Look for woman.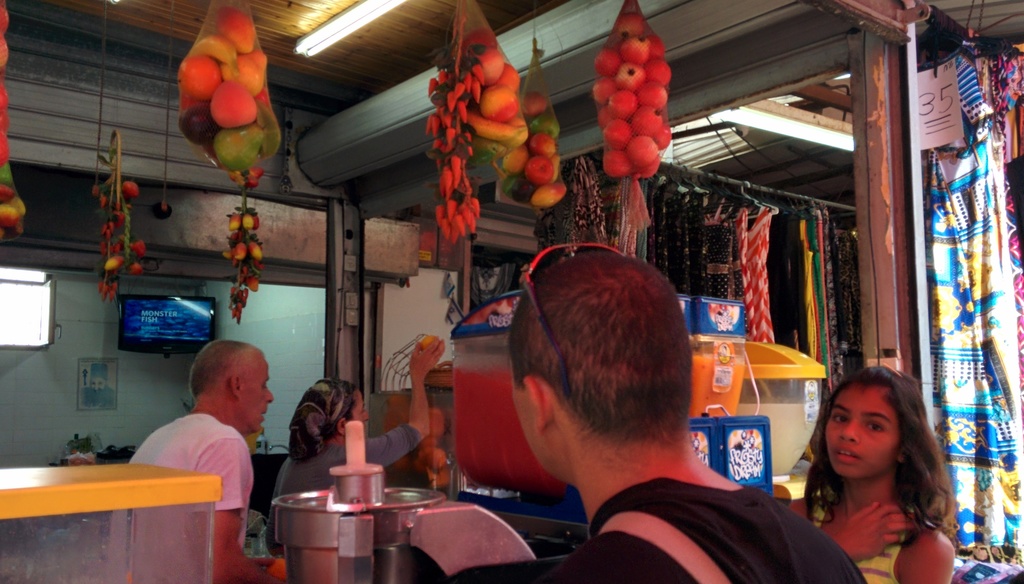
Found: box(791, 368, 950, 583).
